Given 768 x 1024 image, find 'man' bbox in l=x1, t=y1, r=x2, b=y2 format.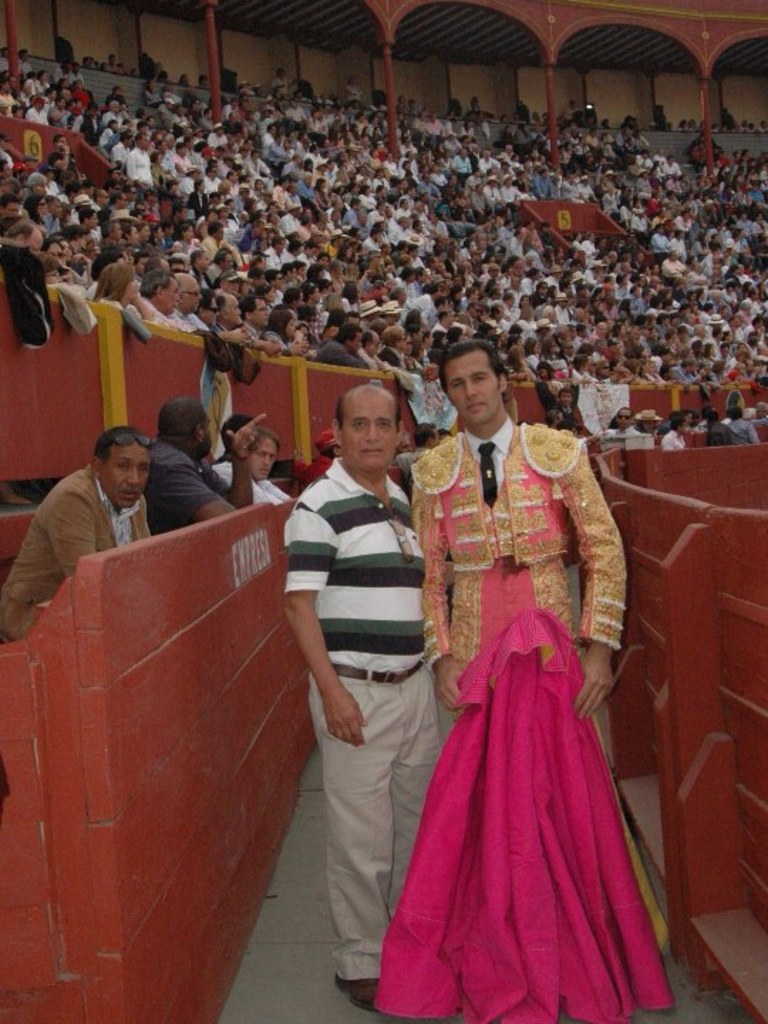
l=313, t=321, r=366, b=364.
